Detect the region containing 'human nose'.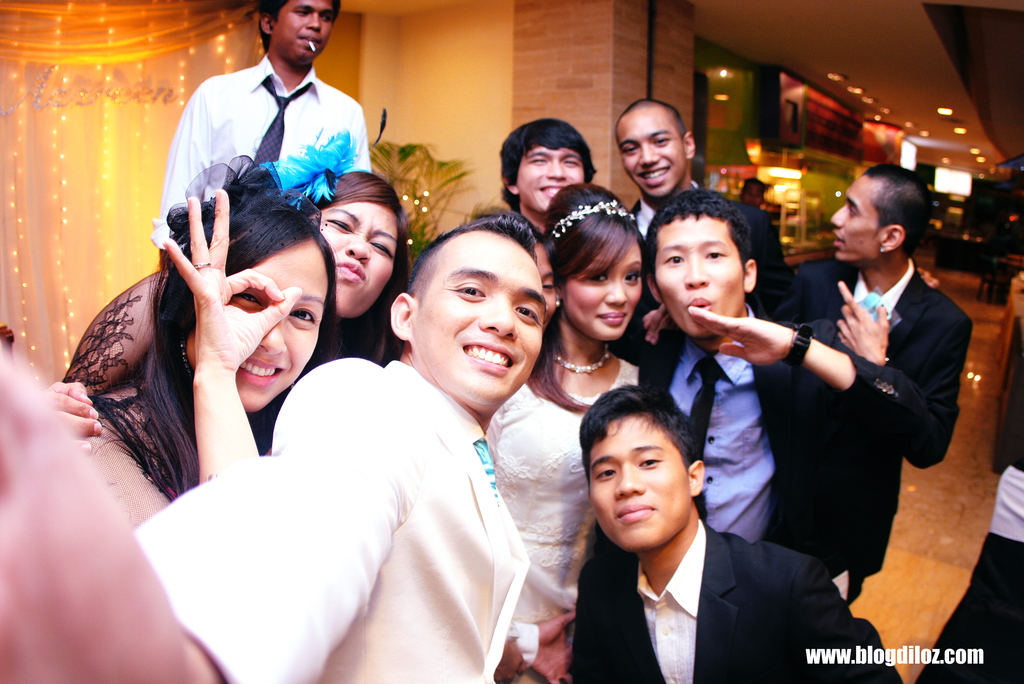
{"left": 686, "top": 256, "right": 708, "bottom": 288}.
